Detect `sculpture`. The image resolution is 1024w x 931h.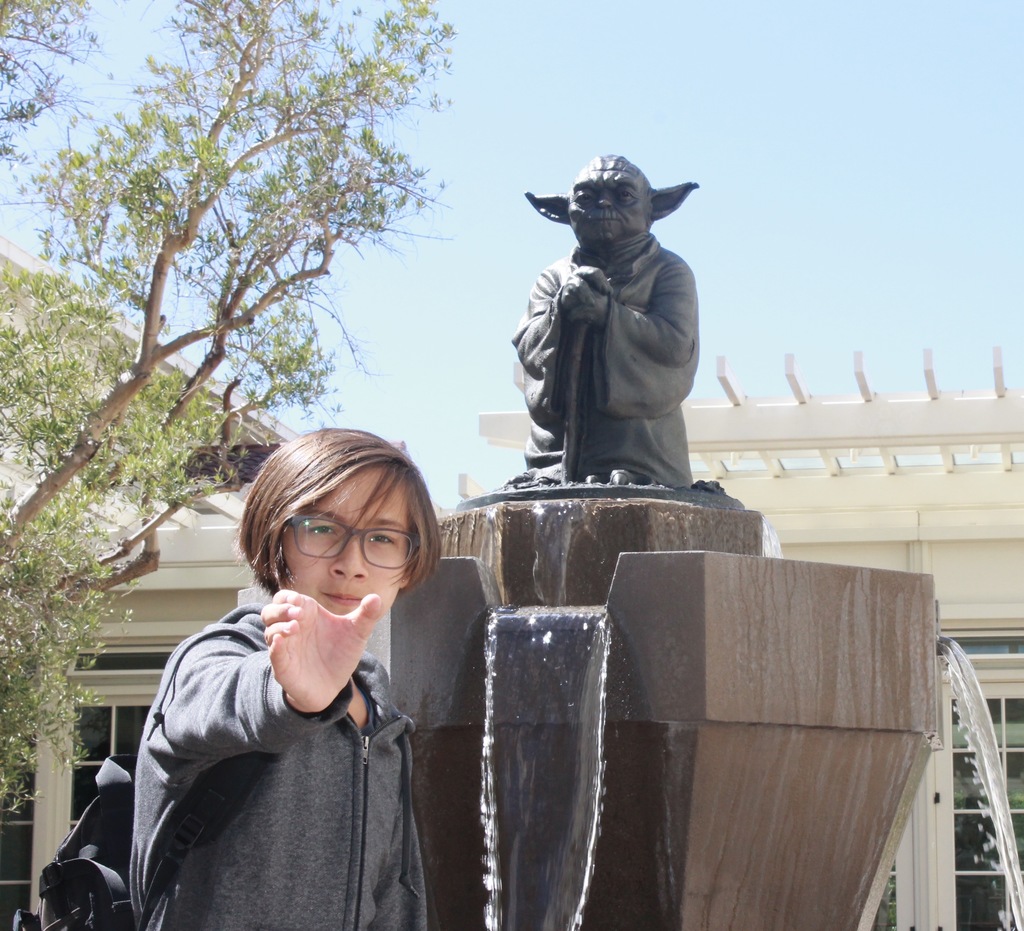
detection(482, 147, 734, 535).
